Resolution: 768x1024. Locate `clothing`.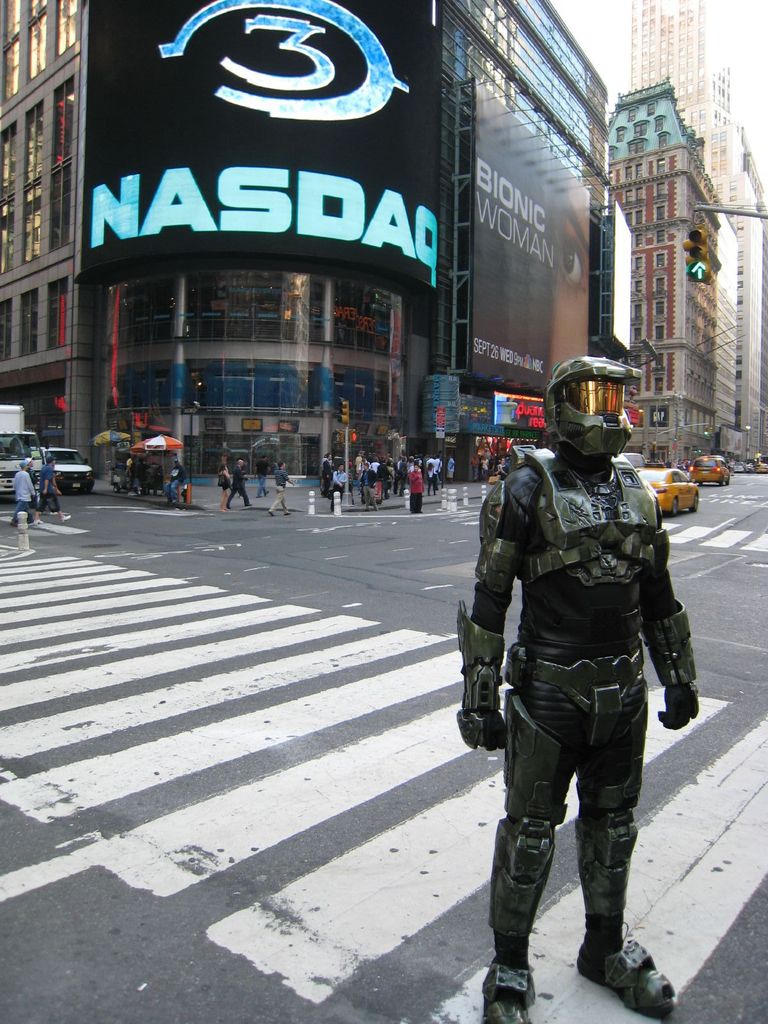
x1=218, y1=462, x2=230, y2=490.
